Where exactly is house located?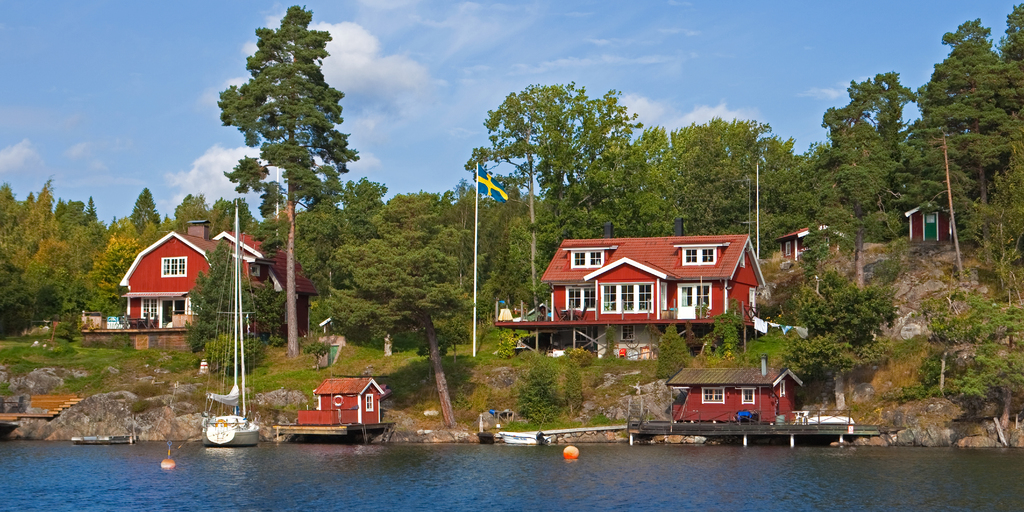
Its bounding box is box(902, 197, 961, 244).
